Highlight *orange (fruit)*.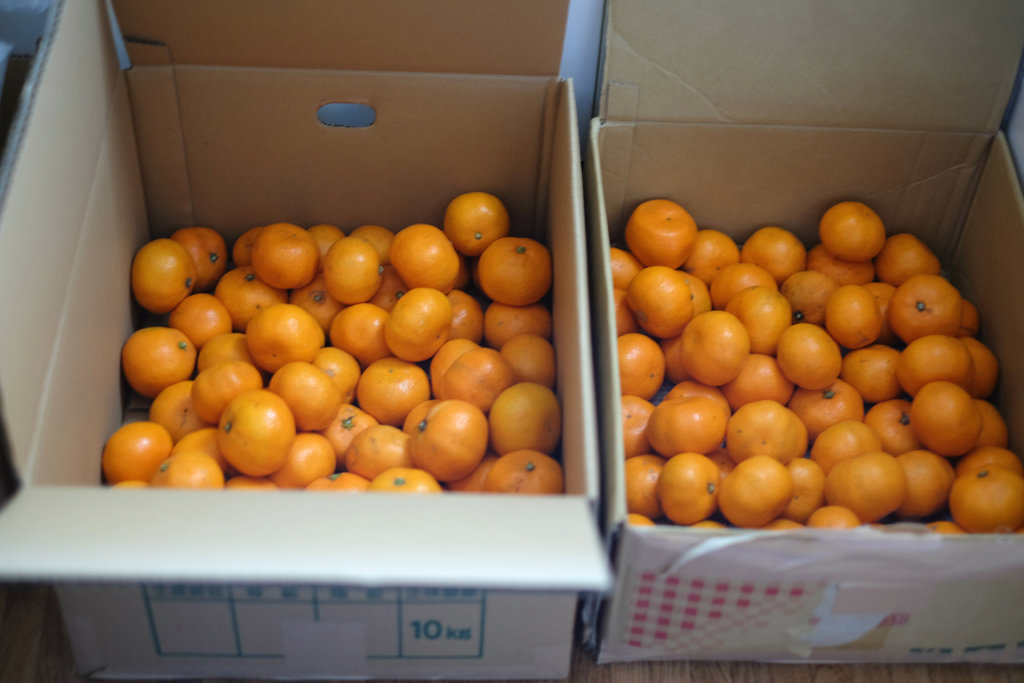
Highlighted region: locate(850, 347, 896, 394).
